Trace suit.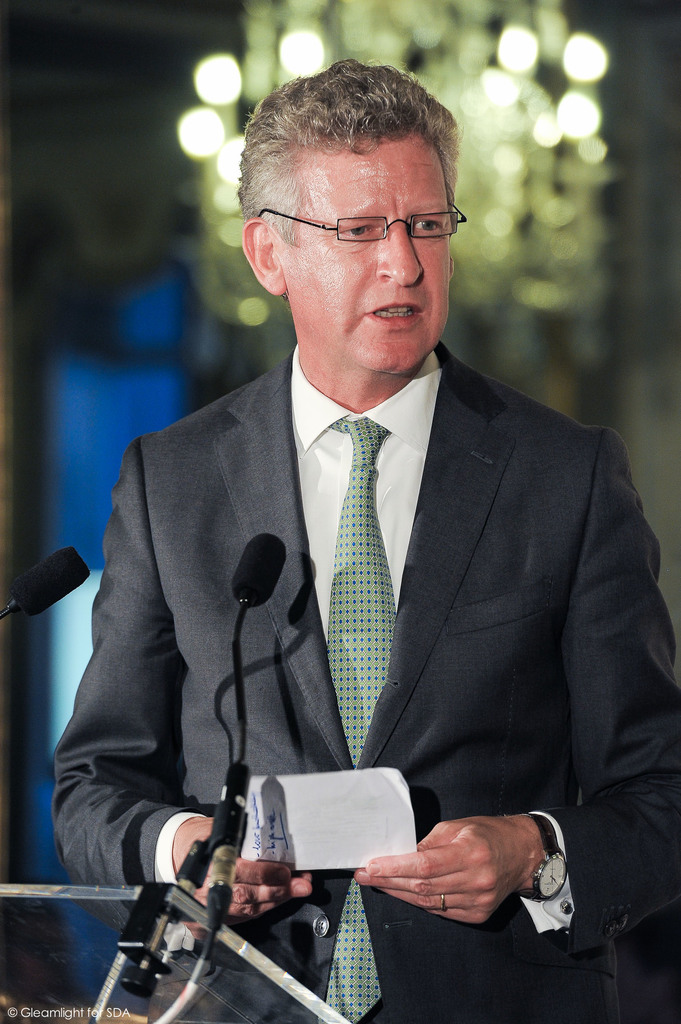
Traced to [left=136, top=280, right=614, bottom=903].
